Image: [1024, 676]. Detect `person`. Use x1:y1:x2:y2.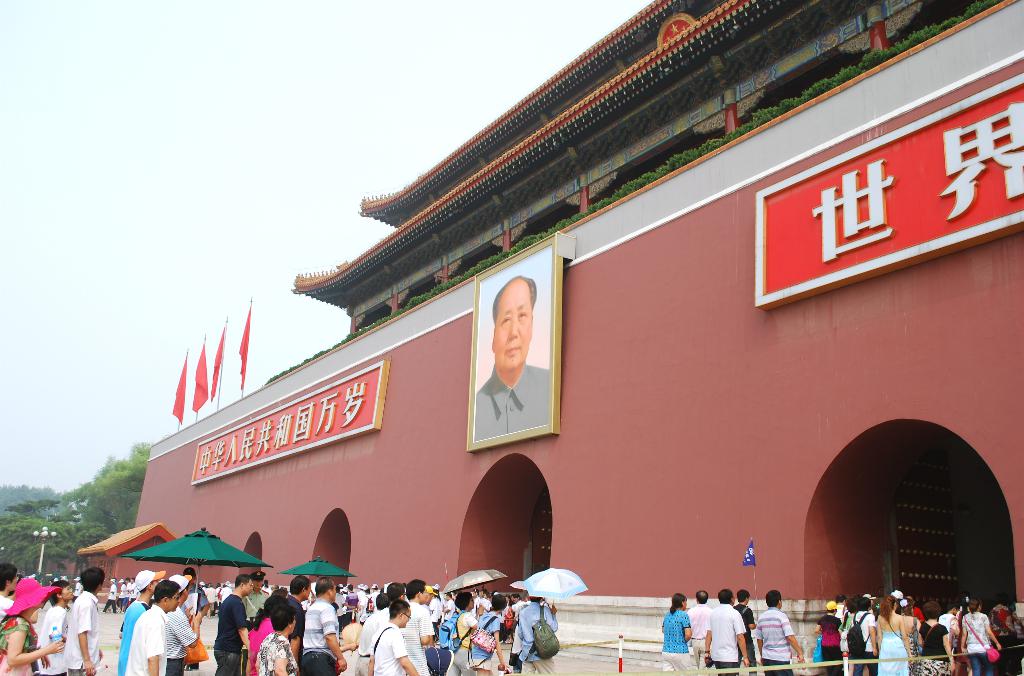
737:588:764:675.
